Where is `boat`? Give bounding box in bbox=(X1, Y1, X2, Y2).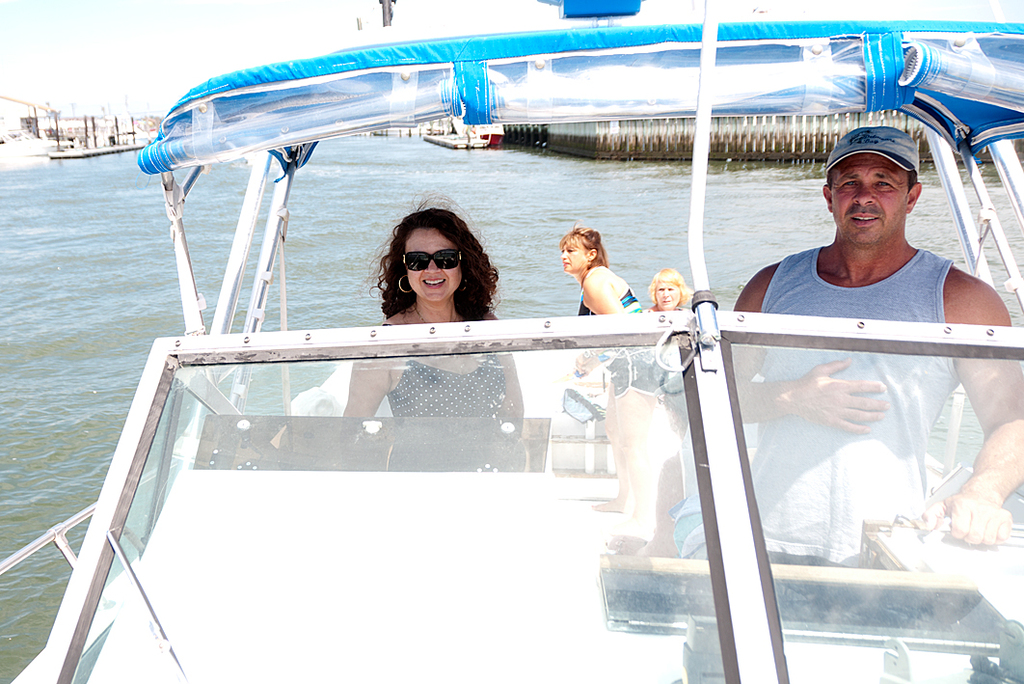
bbox=(425, 116, 506, 150).
